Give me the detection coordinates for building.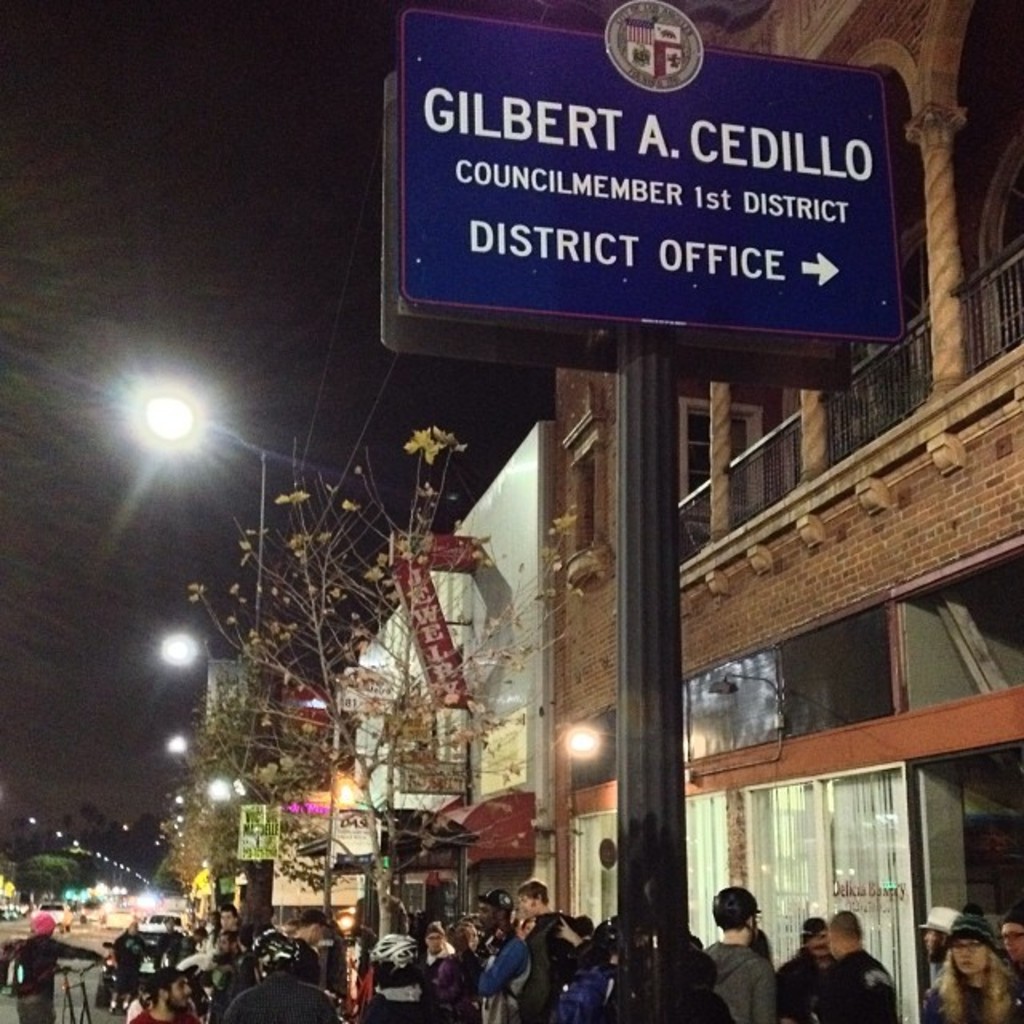
(352, 421, 547, 960).
